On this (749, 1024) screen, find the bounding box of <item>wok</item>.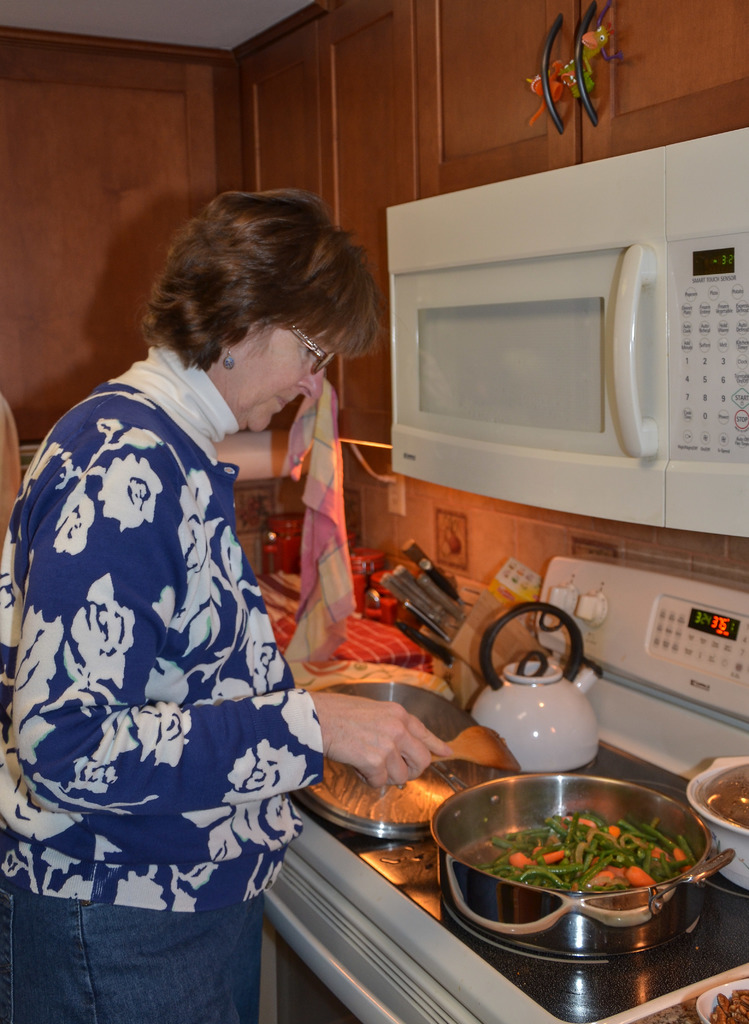
Bounding box: crop(431, 758, 732, 970).
